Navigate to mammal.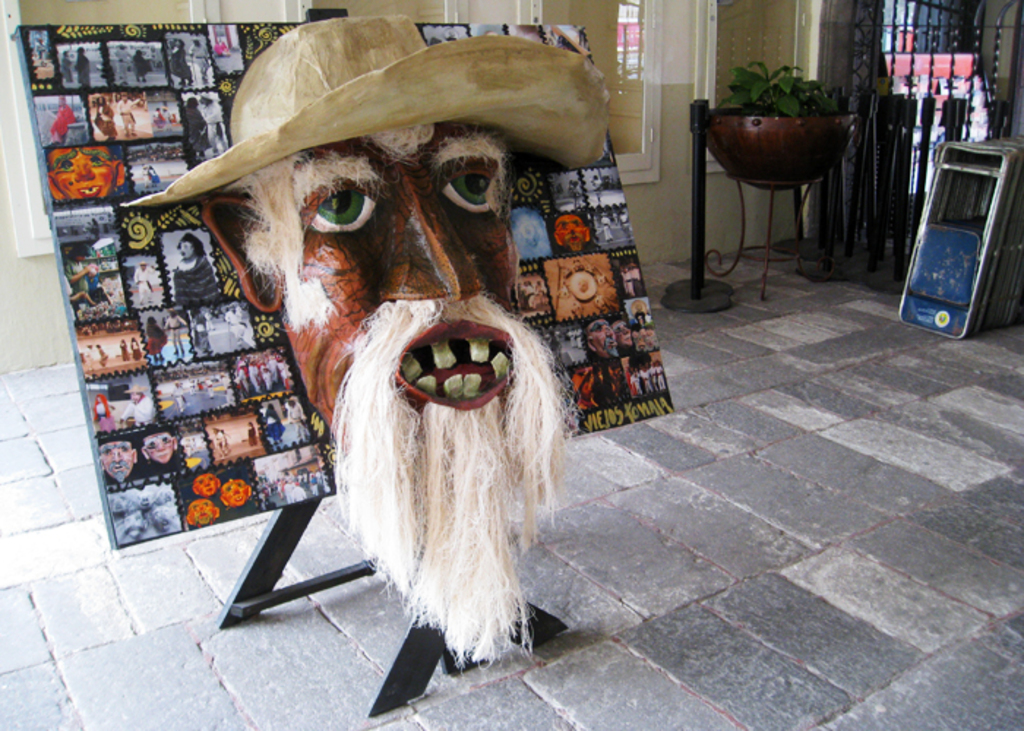
Navigation target: select_region(92, 390, 117, 430).
